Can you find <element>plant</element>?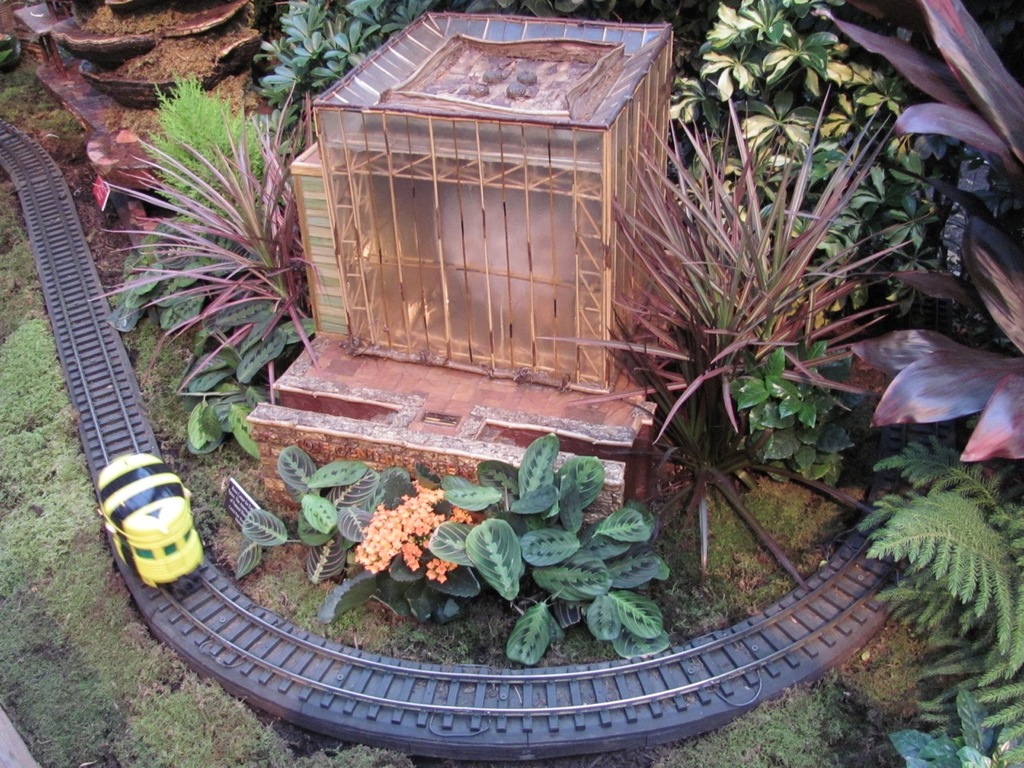
Yes, bounding box: 219 435 674 666.
